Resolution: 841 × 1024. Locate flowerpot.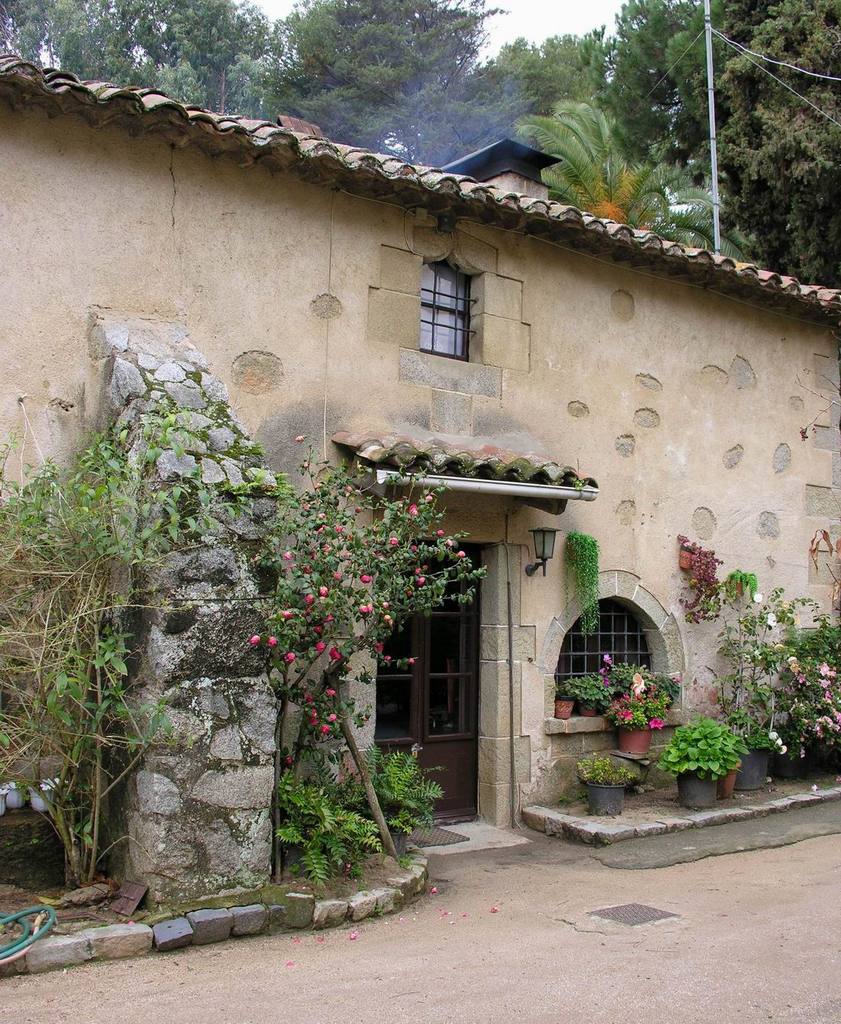
{"x1": 385, "y1": 828, "x2": 406, "y2": 858}.
